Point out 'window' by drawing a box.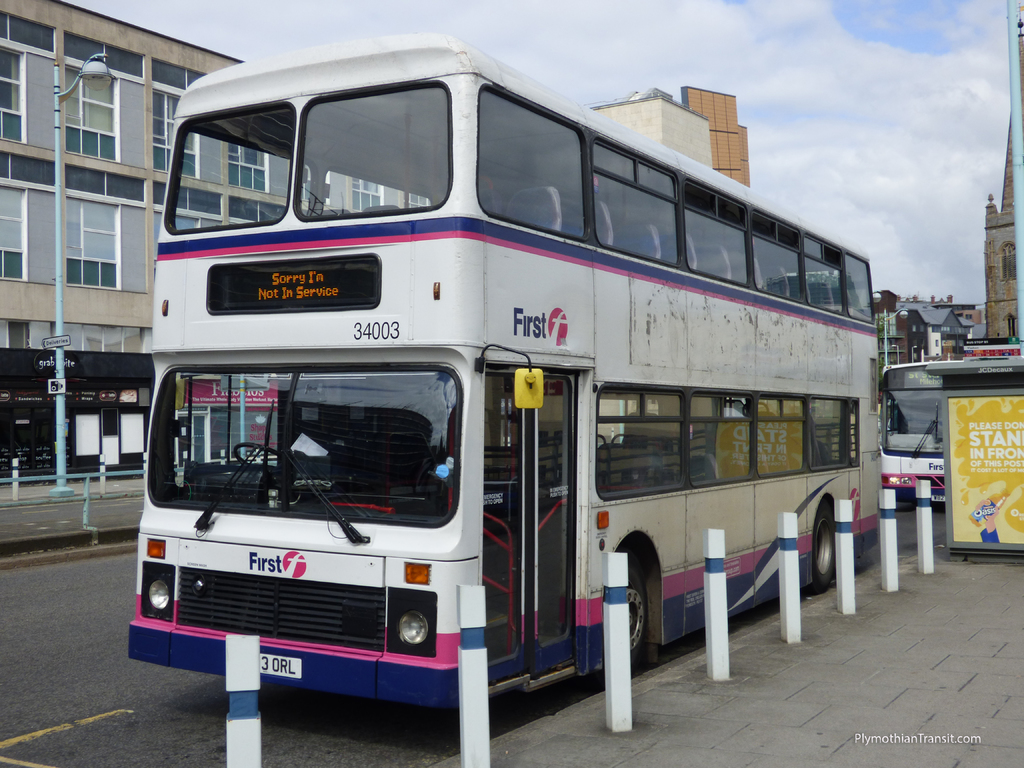
x1=218, y1=129, x2=268, y2=193.
